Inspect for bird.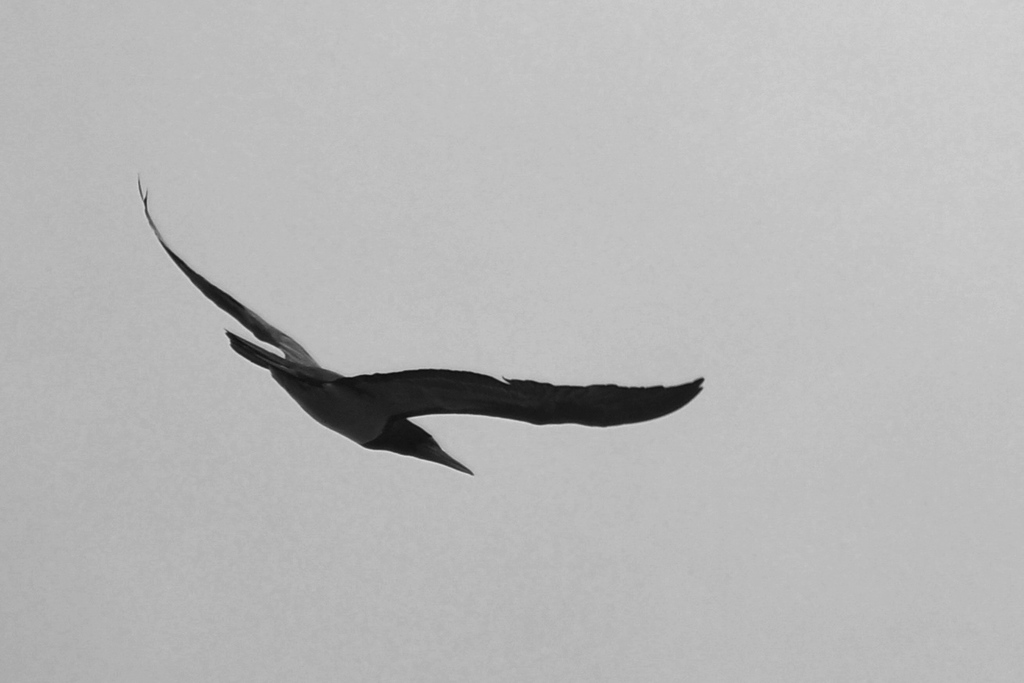
Inspection: 133,176,723,474.
